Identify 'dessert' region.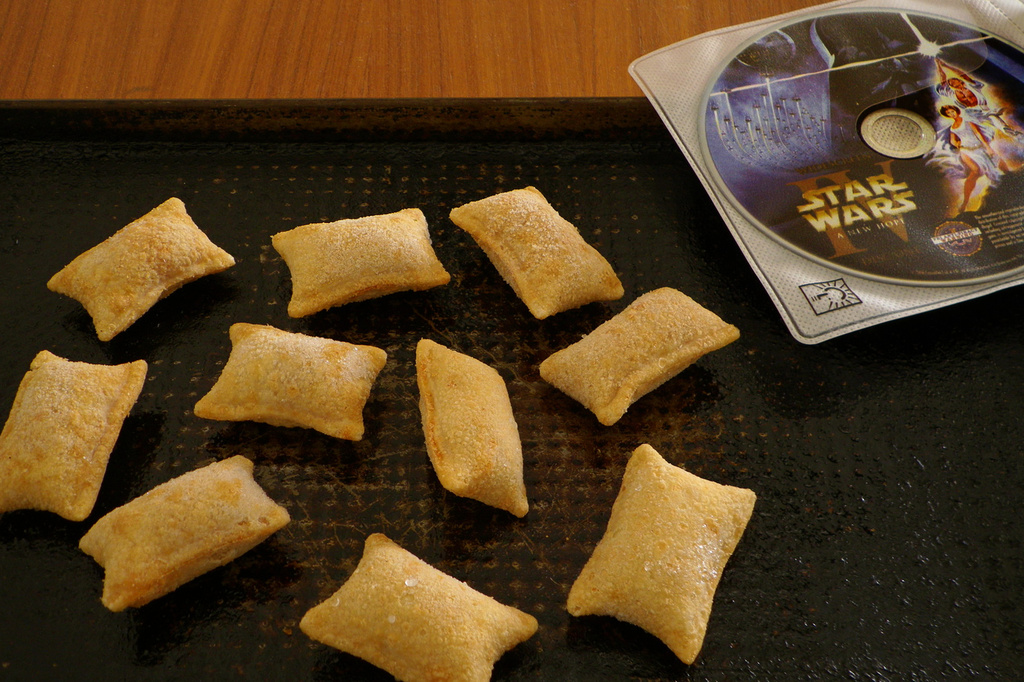
Region: 76 450 284 614.
